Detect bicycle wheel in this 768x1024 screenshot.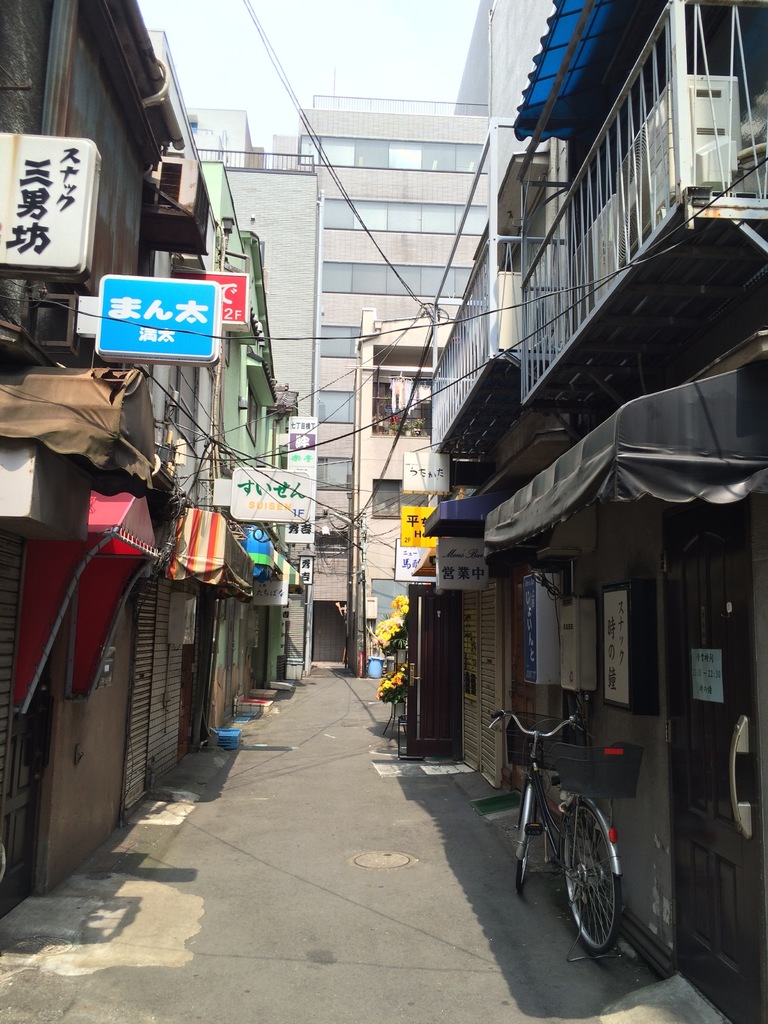
Detection: (x1=549, y1=807, x2=621, y2=948).
